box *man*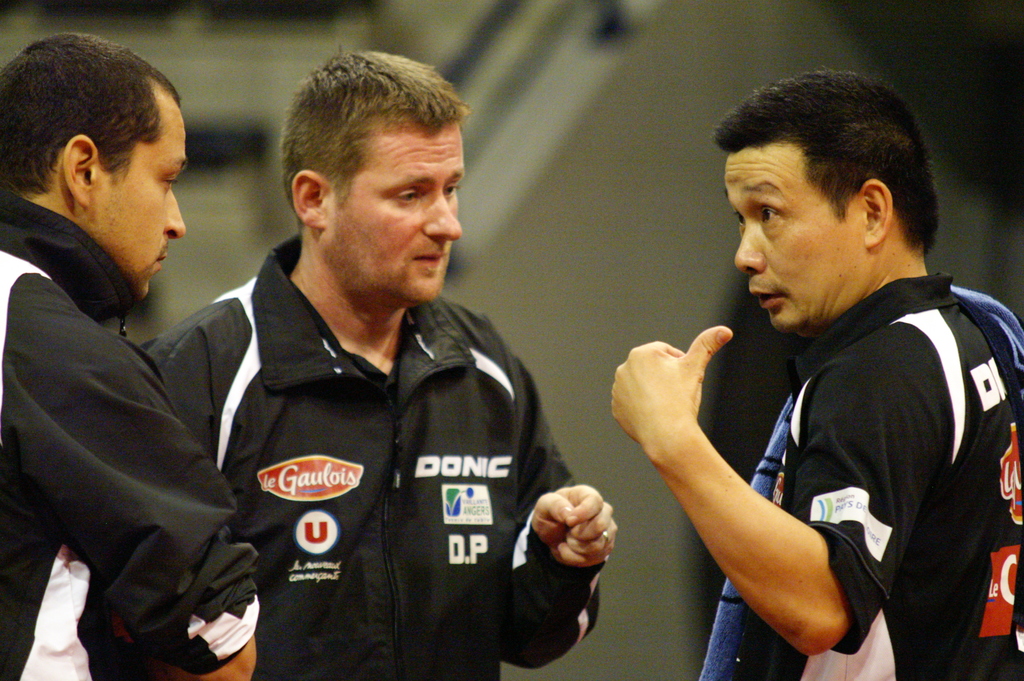
(x1=604, y1=66, x2=1023, y2=680)
